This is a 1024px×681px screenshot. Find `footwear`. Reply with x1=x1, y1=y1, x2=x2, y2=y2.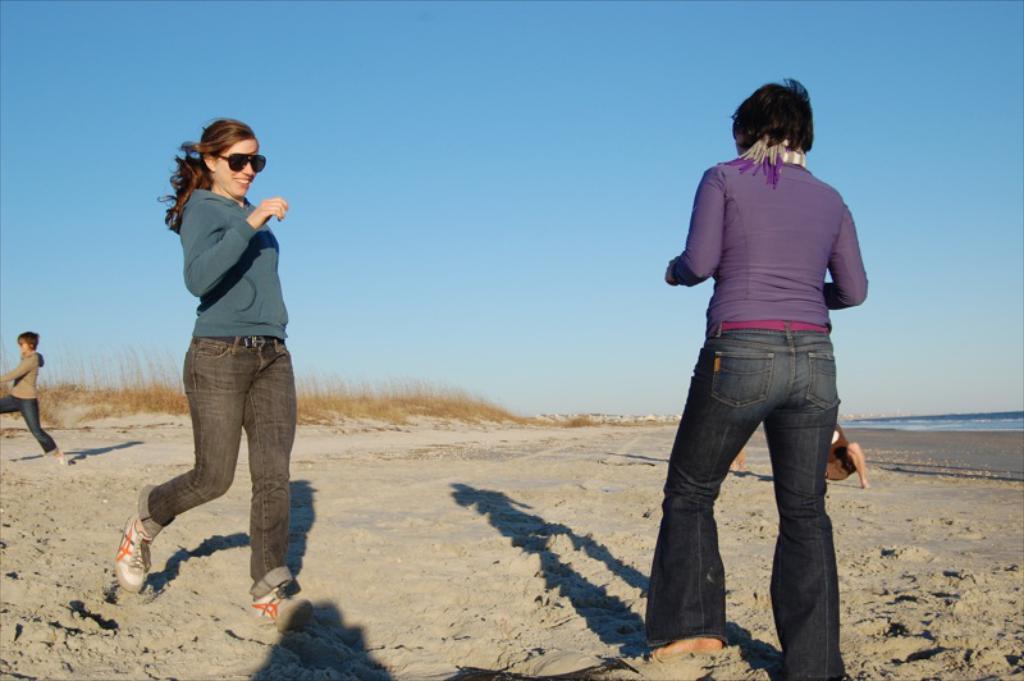
x1=253, y1=585, x2=311, y2=641.
